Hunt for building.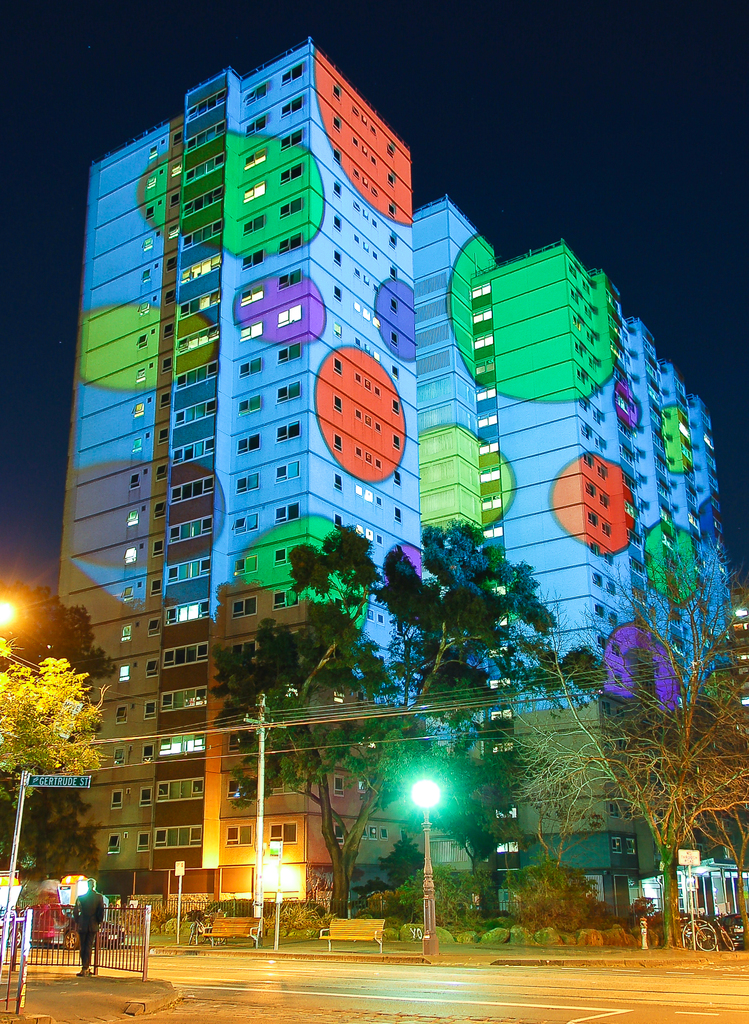
Hunted down at crop(47, 40, 732, 921).
